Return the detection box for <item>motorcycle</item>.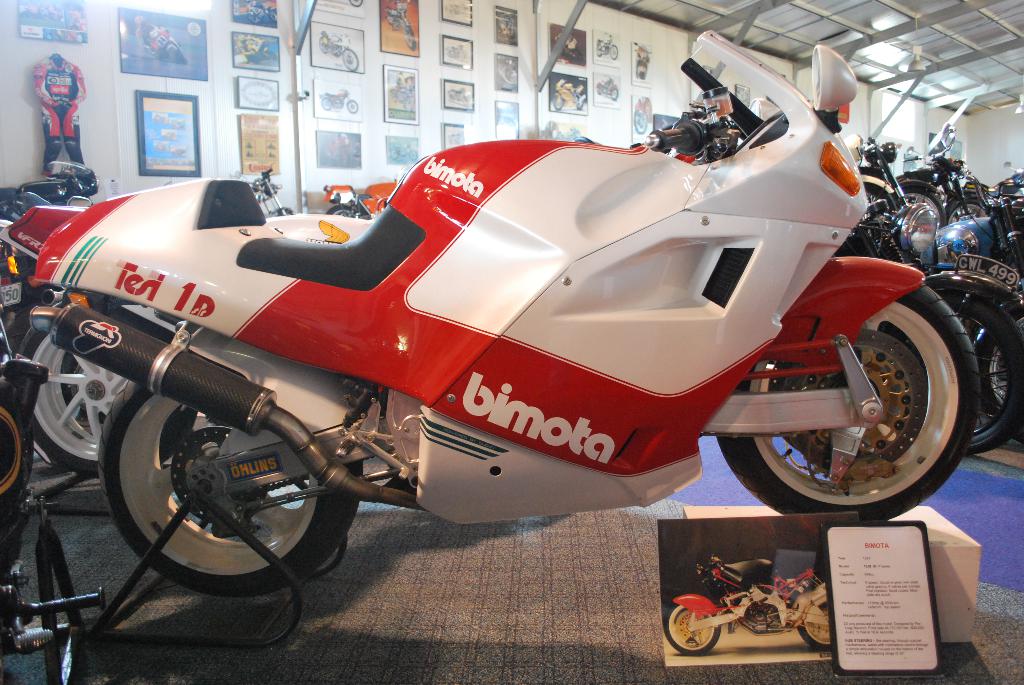
detection(319, 180, 401, 218).
